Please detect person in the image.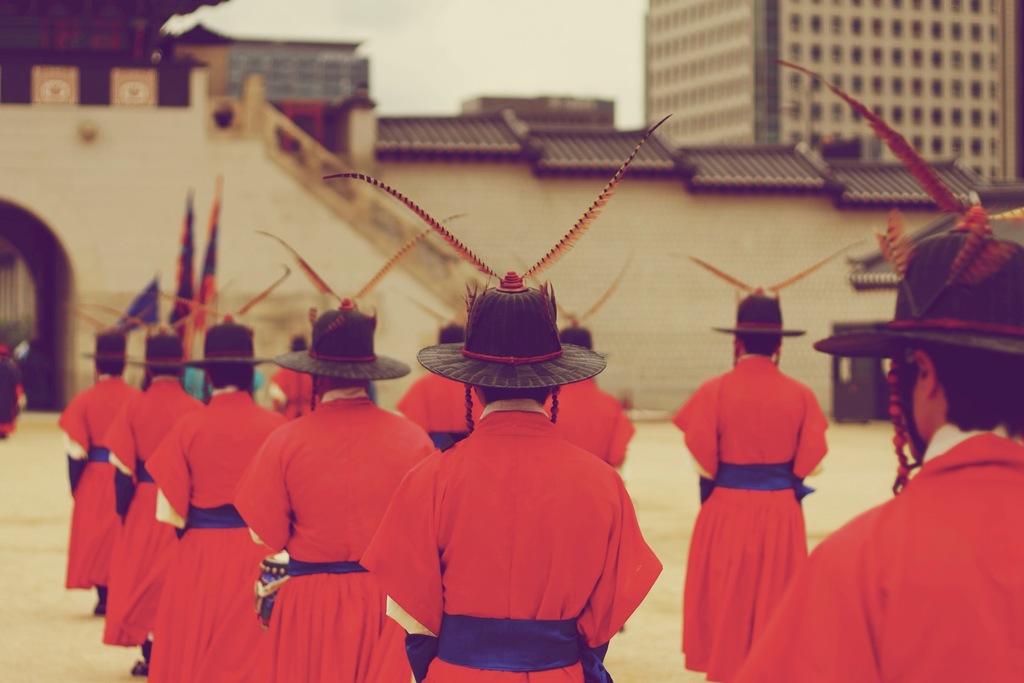
[57,330,129,609].
